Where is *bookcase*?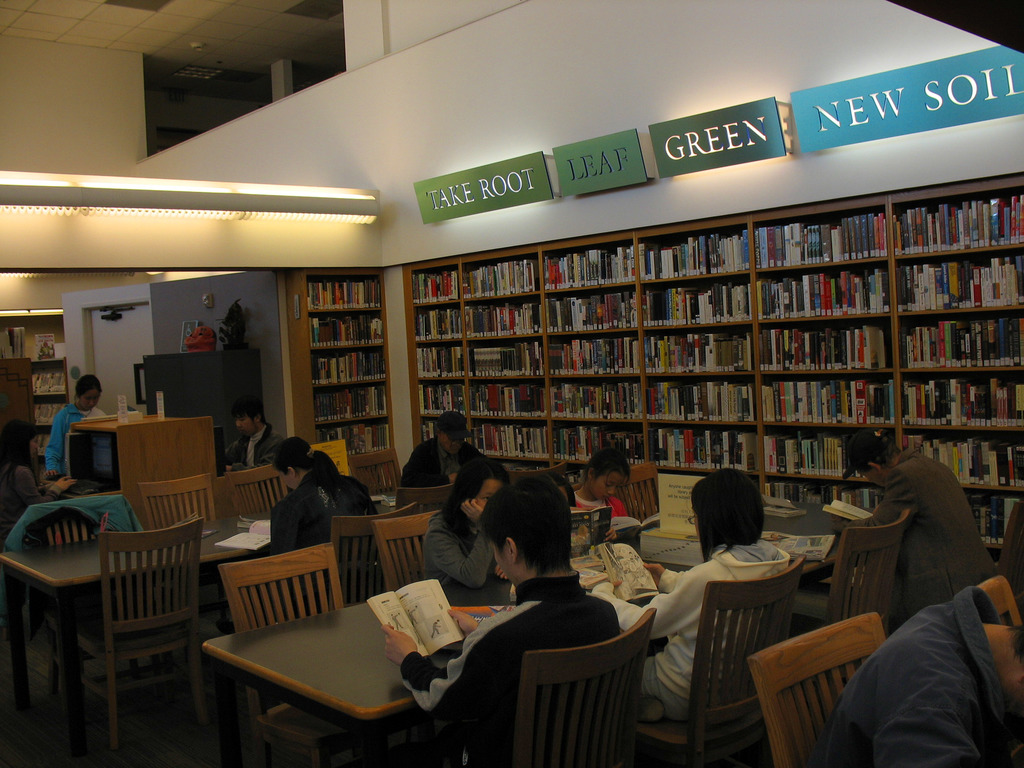
box=[284, 268, 396, 499].
